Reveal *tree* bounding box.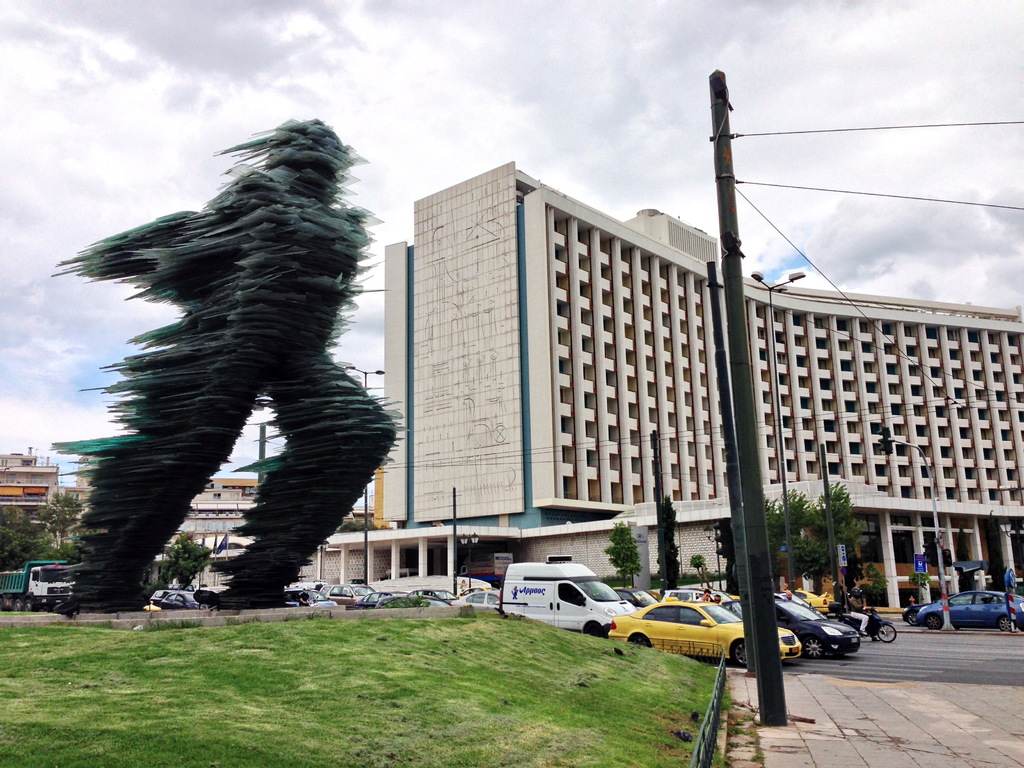
Revealed: locate(29, 488, 86, 550).
